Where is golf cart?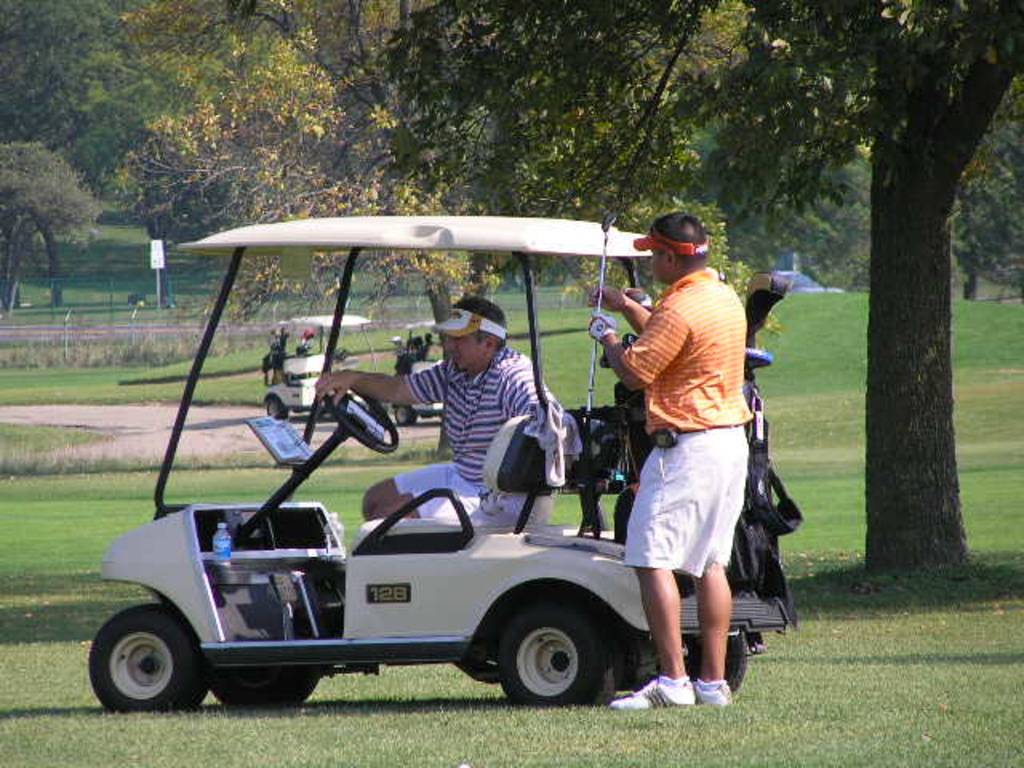
bbox=[389, 318, 445, 427].
